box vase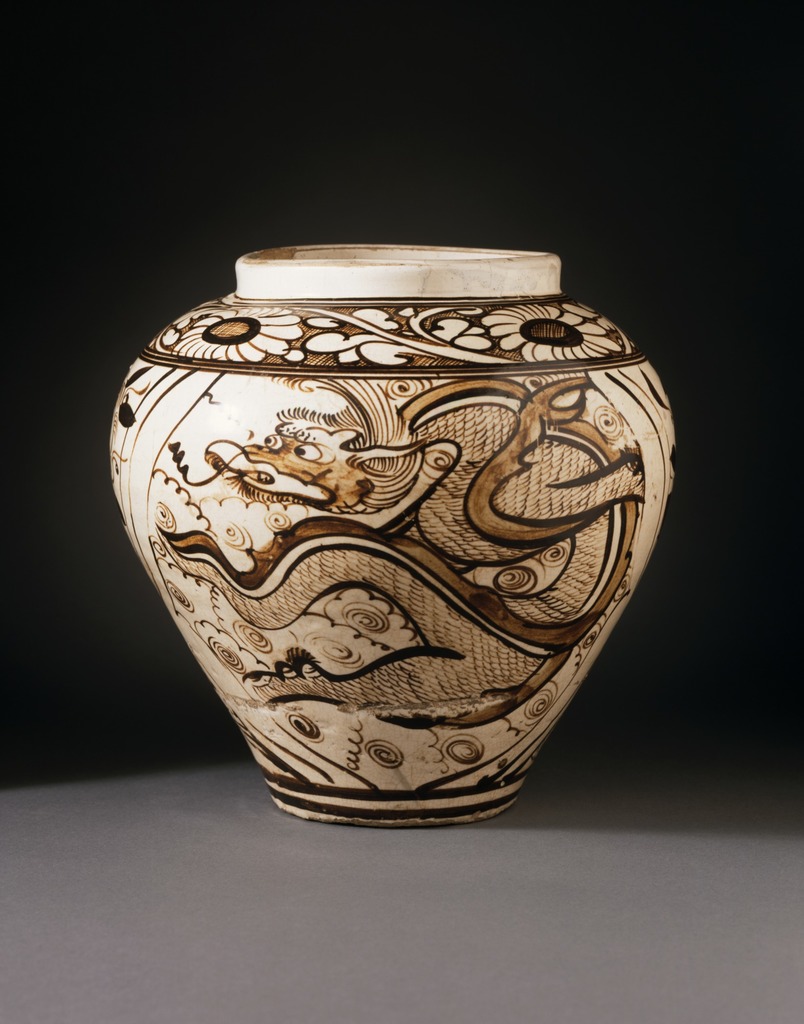
bbox=[110, 243, 678, 828]
